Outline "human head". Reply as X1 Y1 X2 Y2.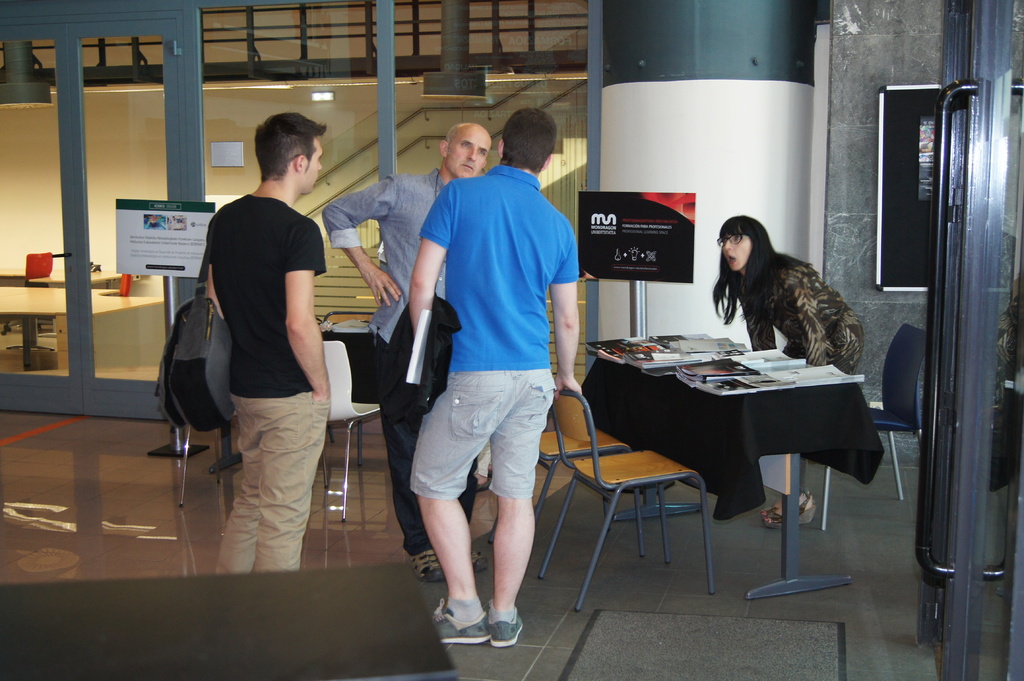
494 109 560 173.
